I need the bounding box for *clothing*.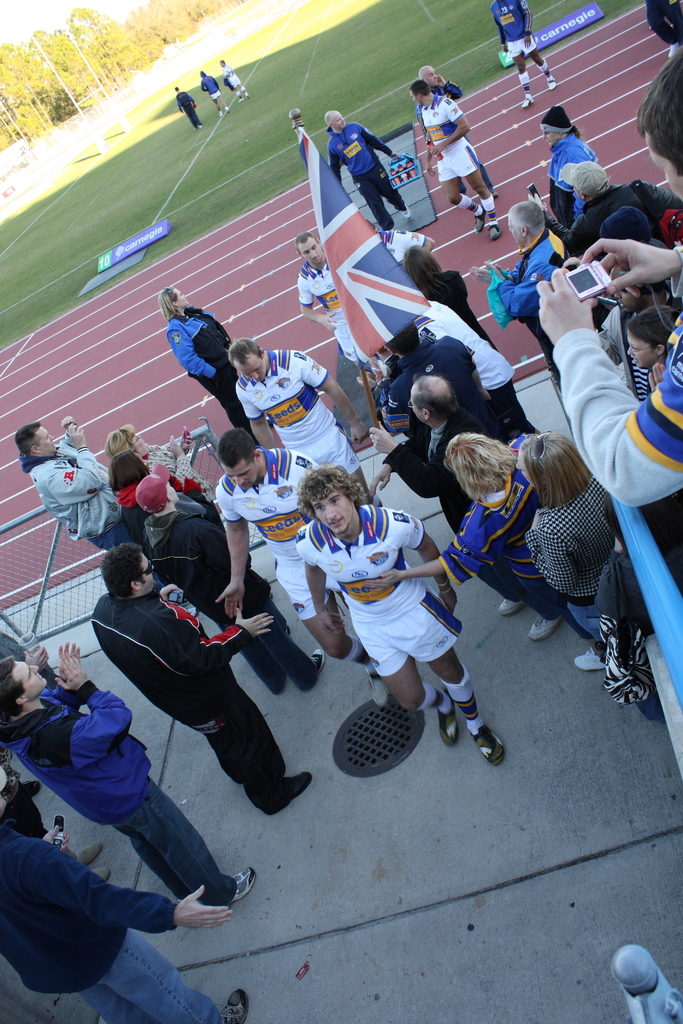
Here it is: {"x1": 548, "y1": 239, "x2": 682, "y2": 509}.
